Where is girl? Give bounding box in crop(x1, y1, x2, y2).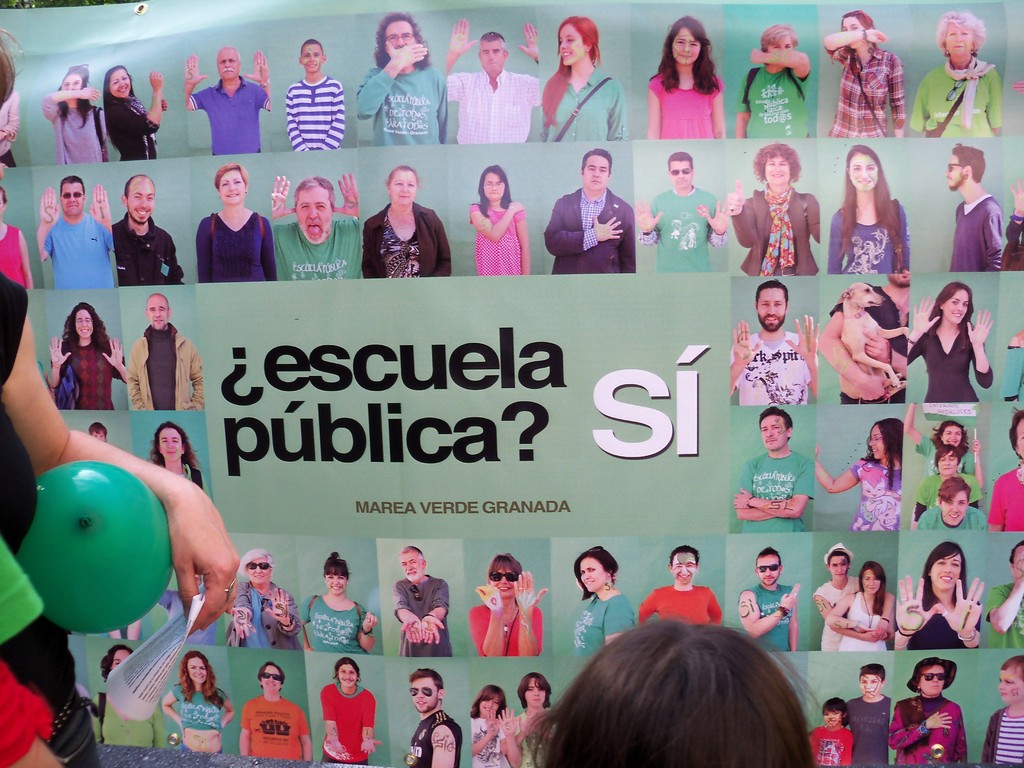
crop(468, 687, 511, 767).
